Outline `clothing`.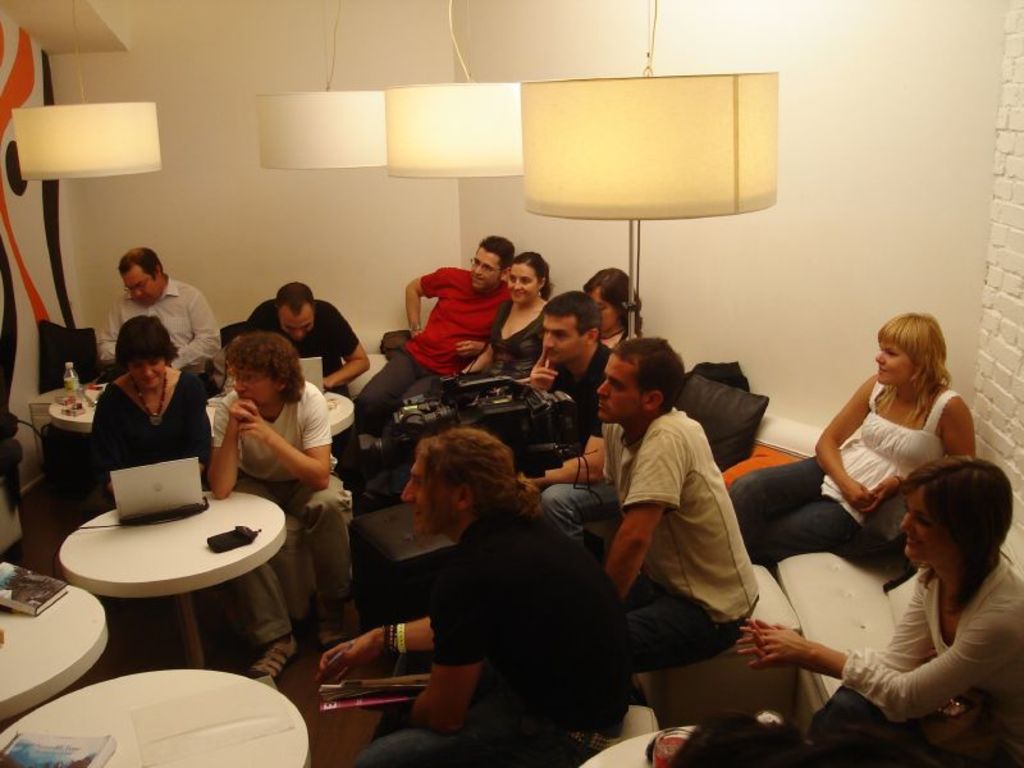
Outline: x1=357, y1=264, x2=512, y2=435.
